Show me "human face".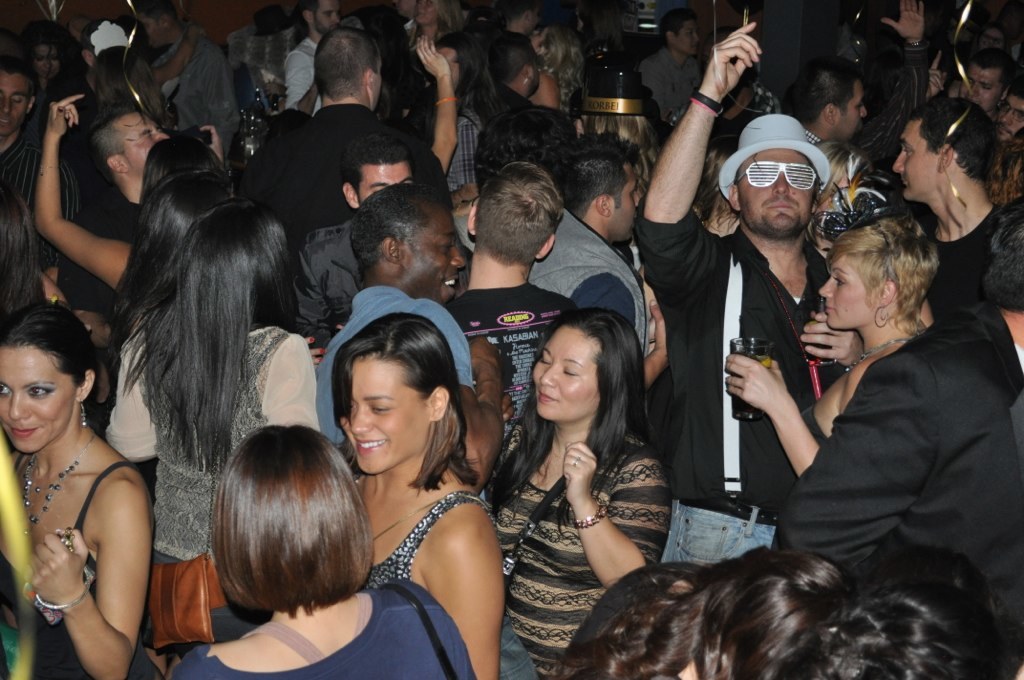
"human face" is here: l=1001, t=97, r=1023, b=135.
